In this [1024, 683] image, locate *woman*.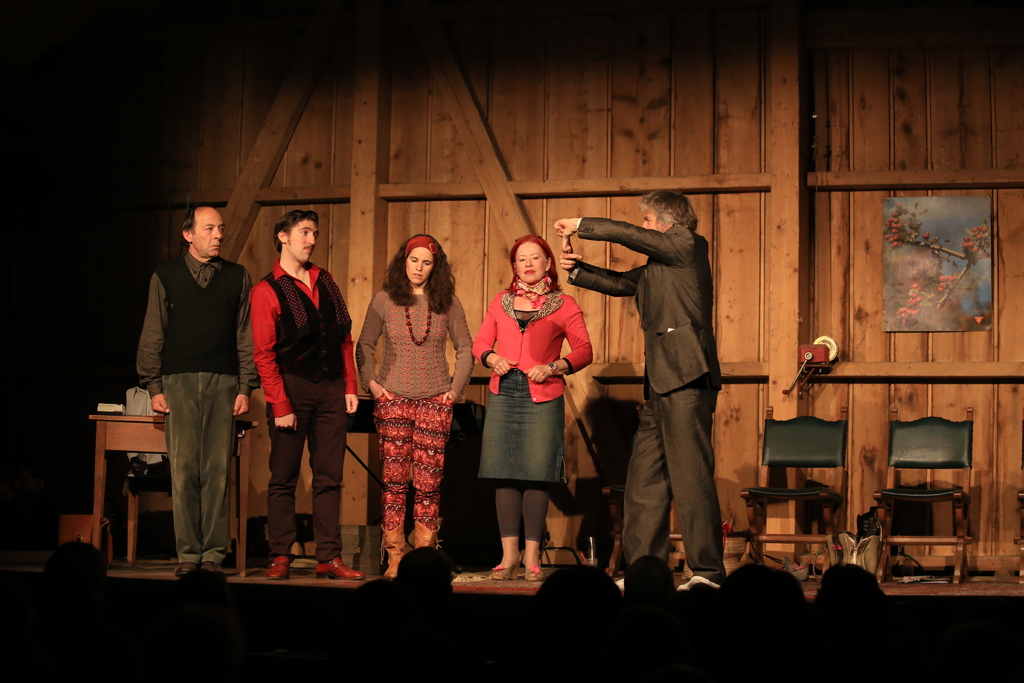
Bounding box: Rect(350, 235, 472, 572).
